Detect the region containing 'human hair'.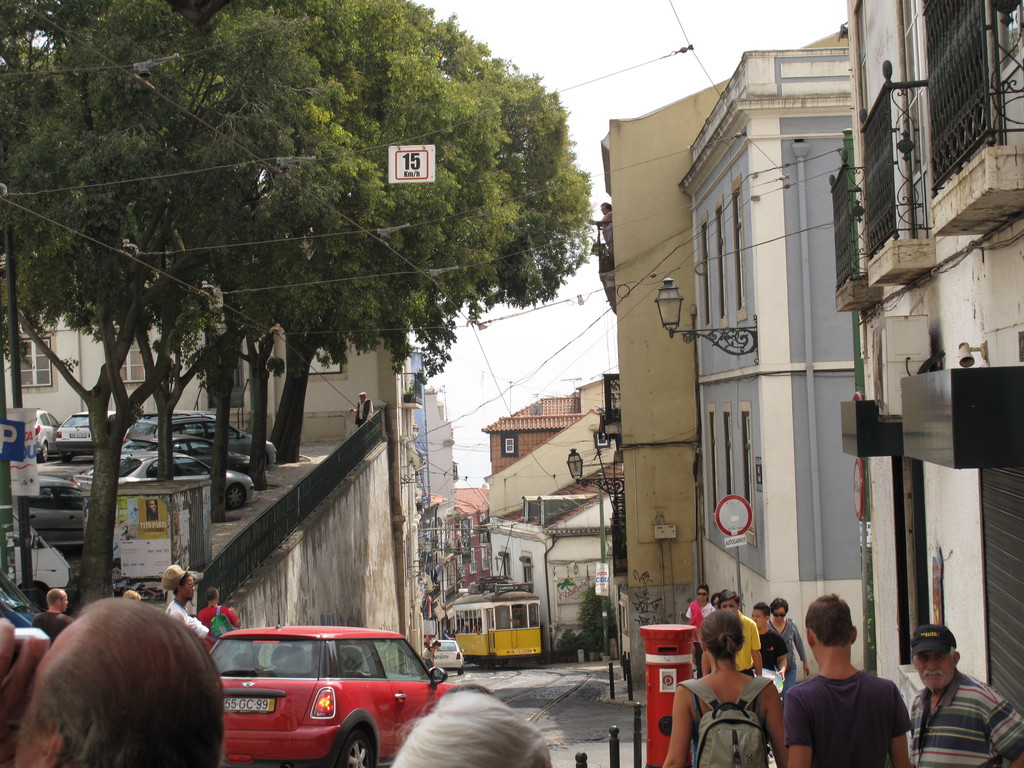
pyautogui.locateOnScreen(205, 588, 217, 599).
